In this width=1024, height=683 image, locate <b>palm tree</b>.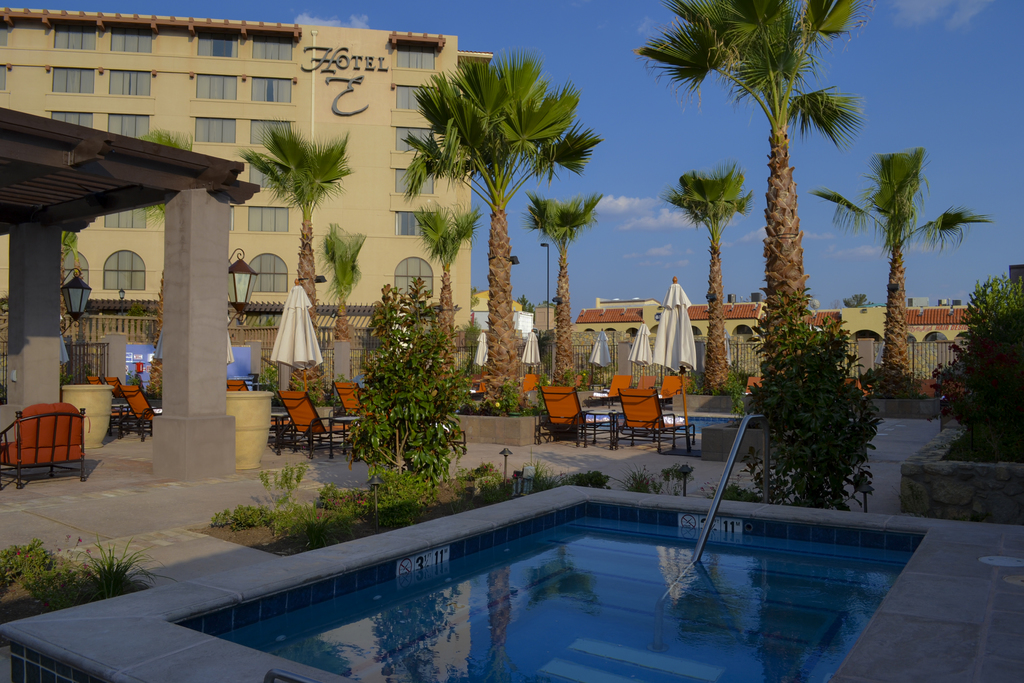
Bounding box: bbox=[401, 56, 601, 418].
